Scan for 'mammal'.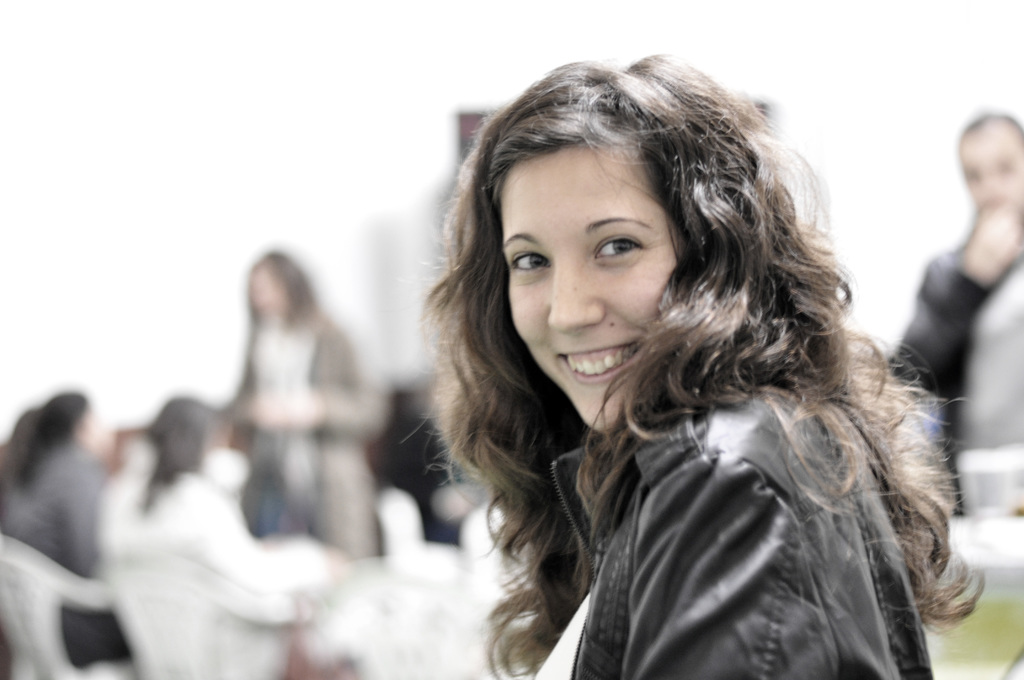
Scan result: locate(104, 392, 356, 679).
